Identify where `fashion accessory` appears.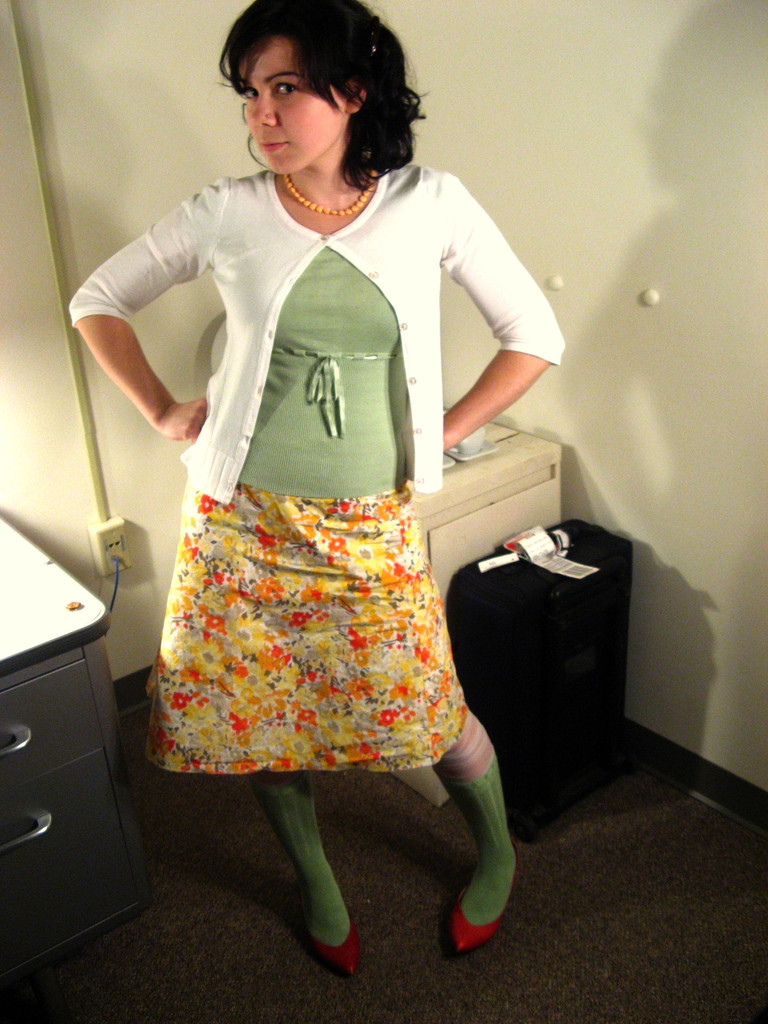
Appears at bbox(248, 773, 353, 946).
